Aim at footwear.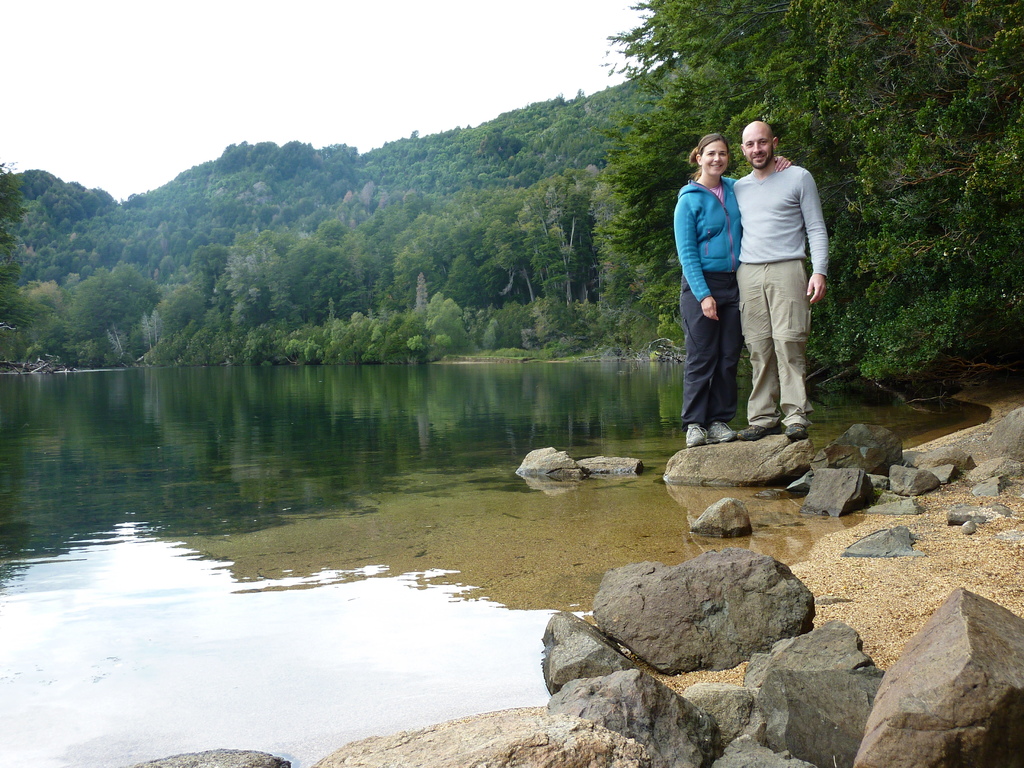
Aimed at <region>739, 424, 787, 441</region>.
